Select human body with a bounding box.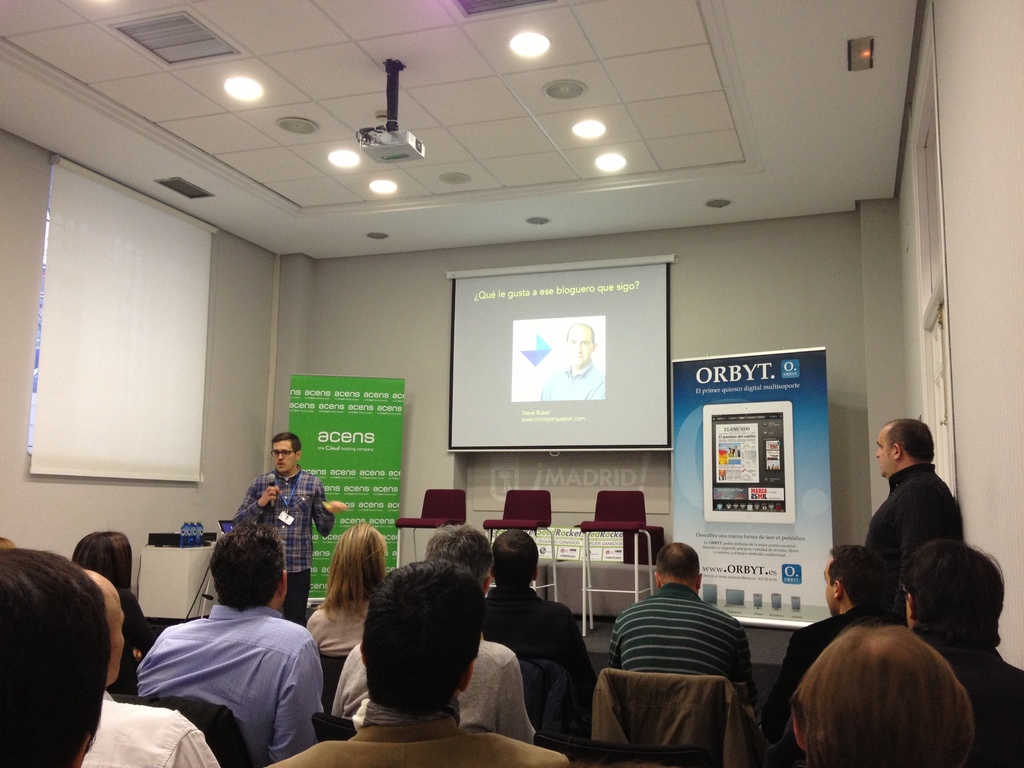
<box>277,700,572,767</box>.
